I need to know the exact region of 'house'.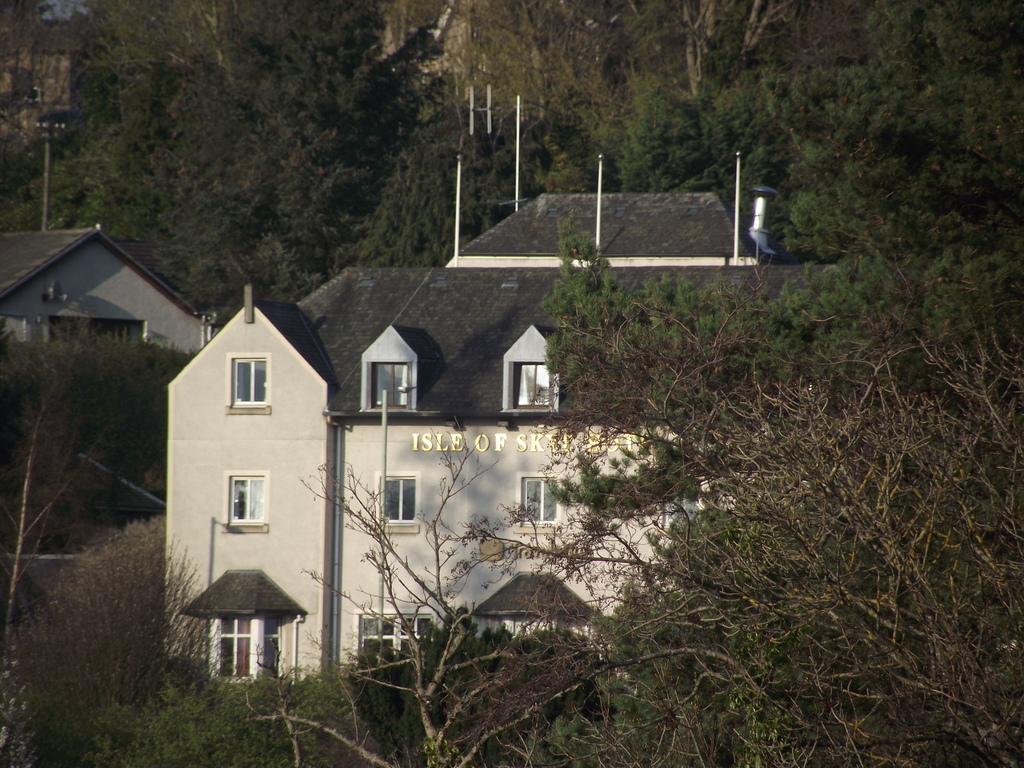
Region: [9, 24, 118, 182].
